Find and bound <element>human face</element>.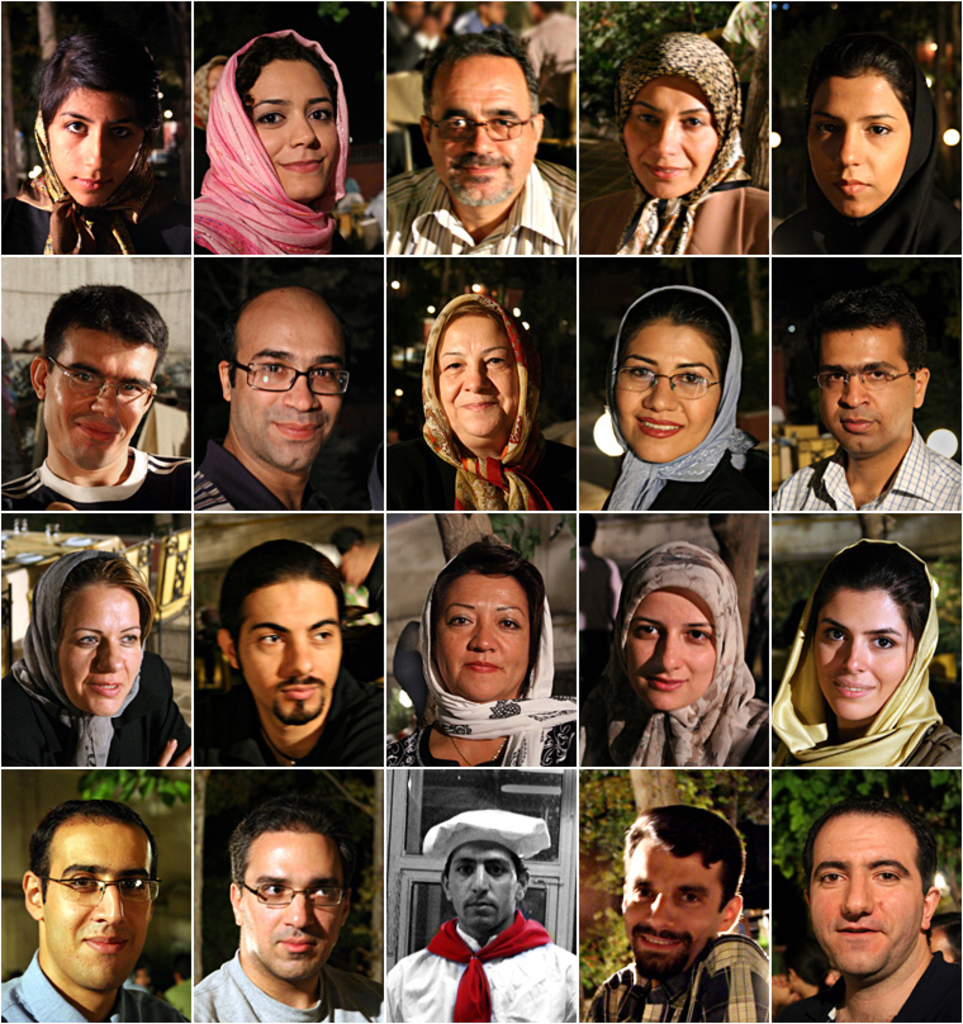
Bound: x1=622, y1=81, x2=717, y2=198.
